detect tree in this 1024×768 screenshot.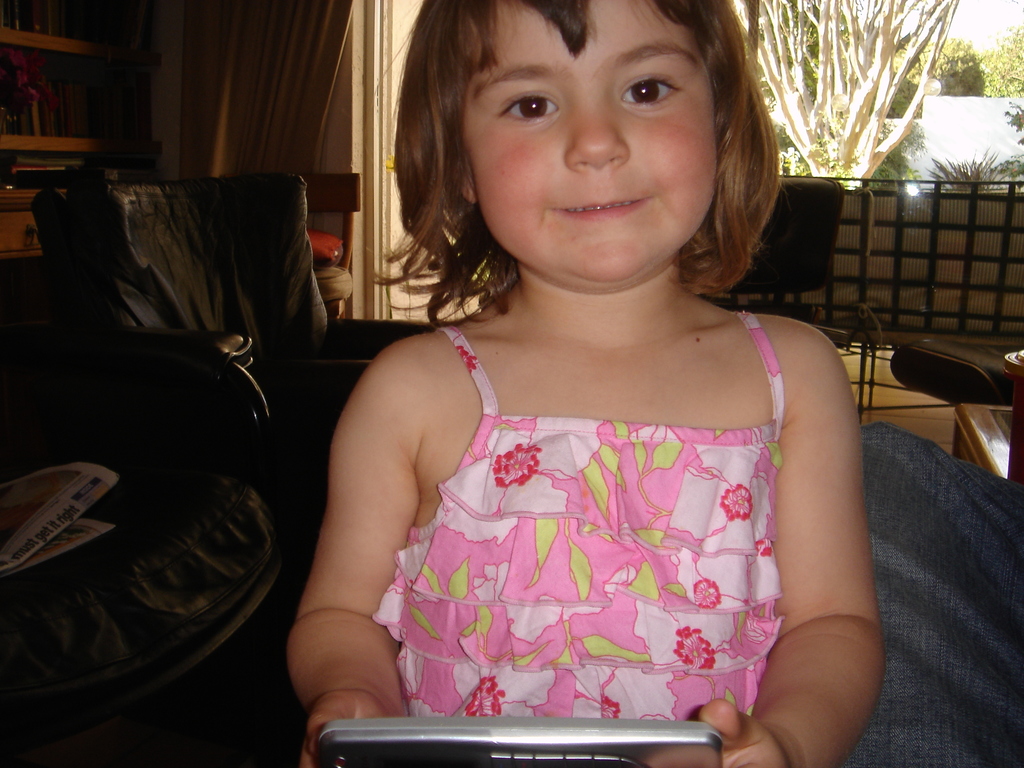
Detection: (988, 15, 1023, 95).
